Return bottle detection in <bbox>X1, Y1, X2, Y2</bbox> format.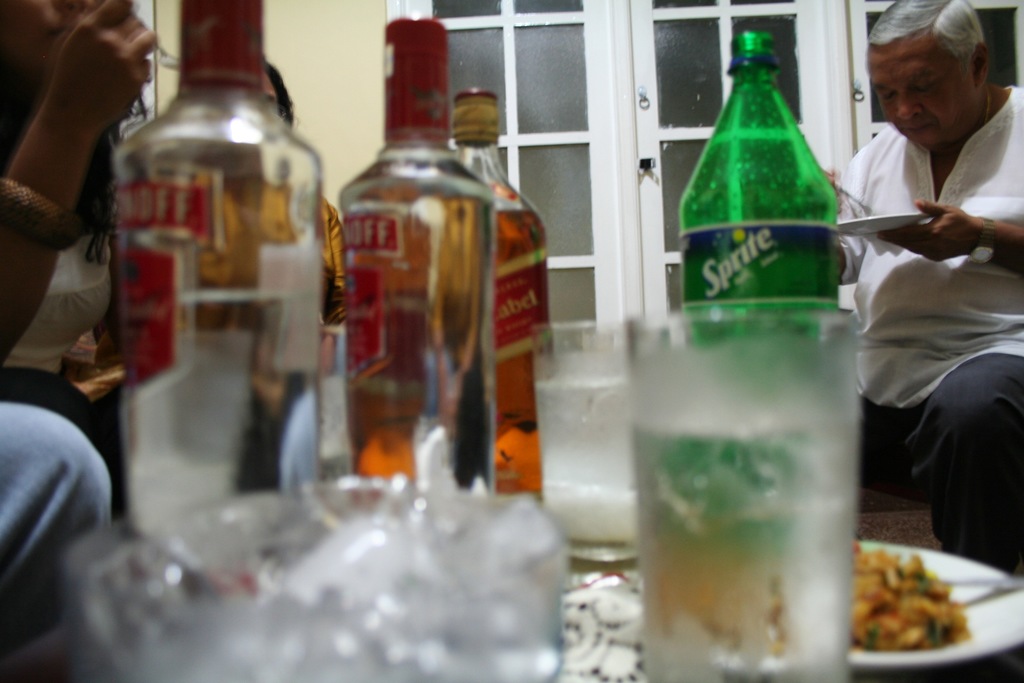
<bbox>335, 13, 499, 504</bbox>.
